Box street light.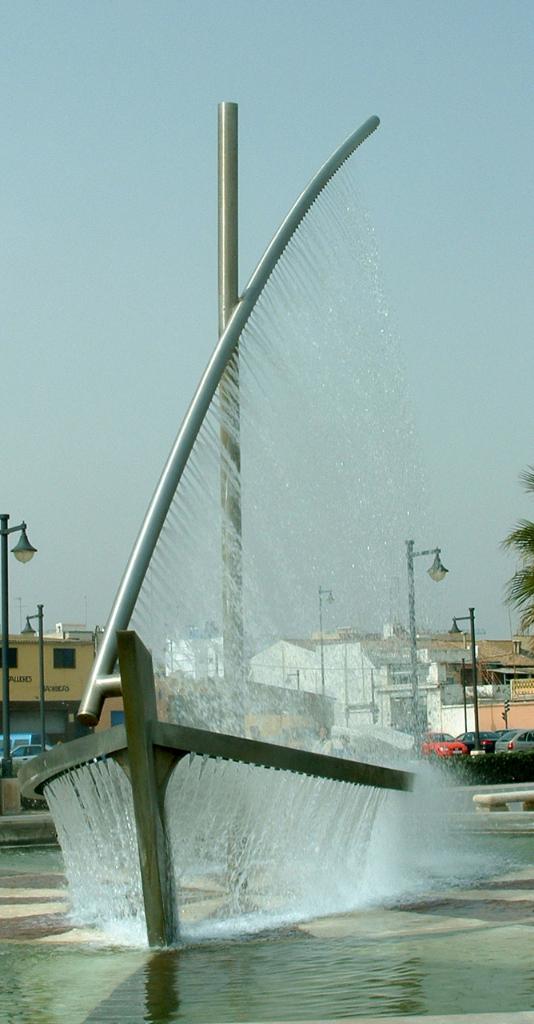
[400, 529, 448, 746].
